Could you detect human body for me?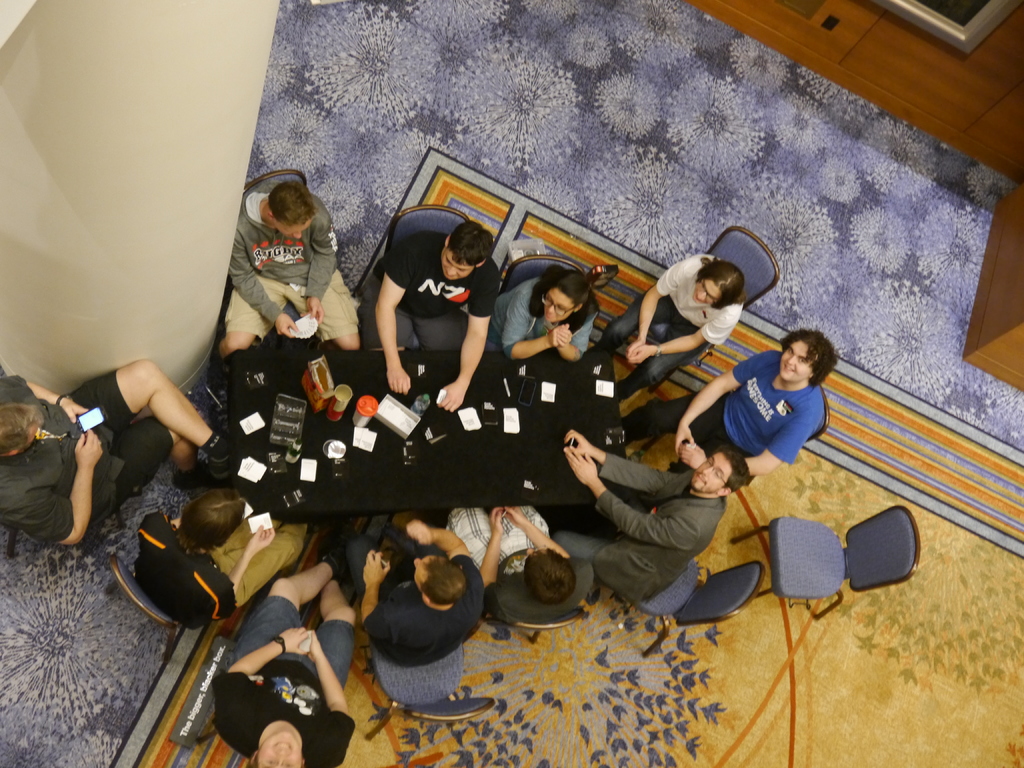
Detection result: pyautogui.locateOnScreen(485, 273, 592, 367).
